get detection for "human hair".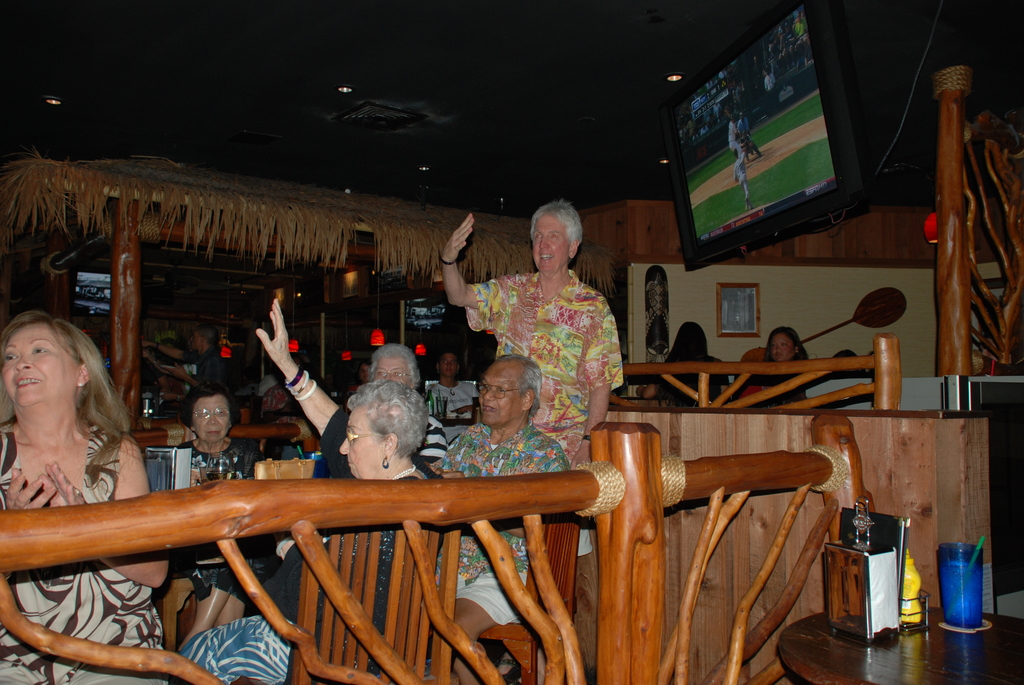
Detection: 182/379/241/427.
